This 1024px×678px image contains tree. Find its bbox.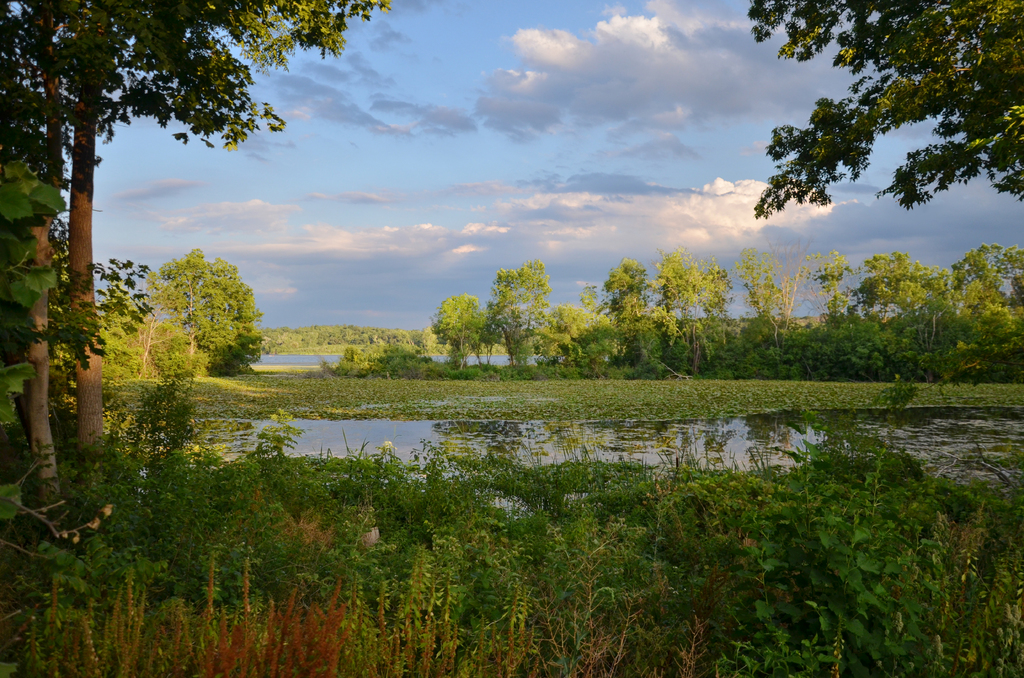
bbox=(804, 247, 878, 348).
